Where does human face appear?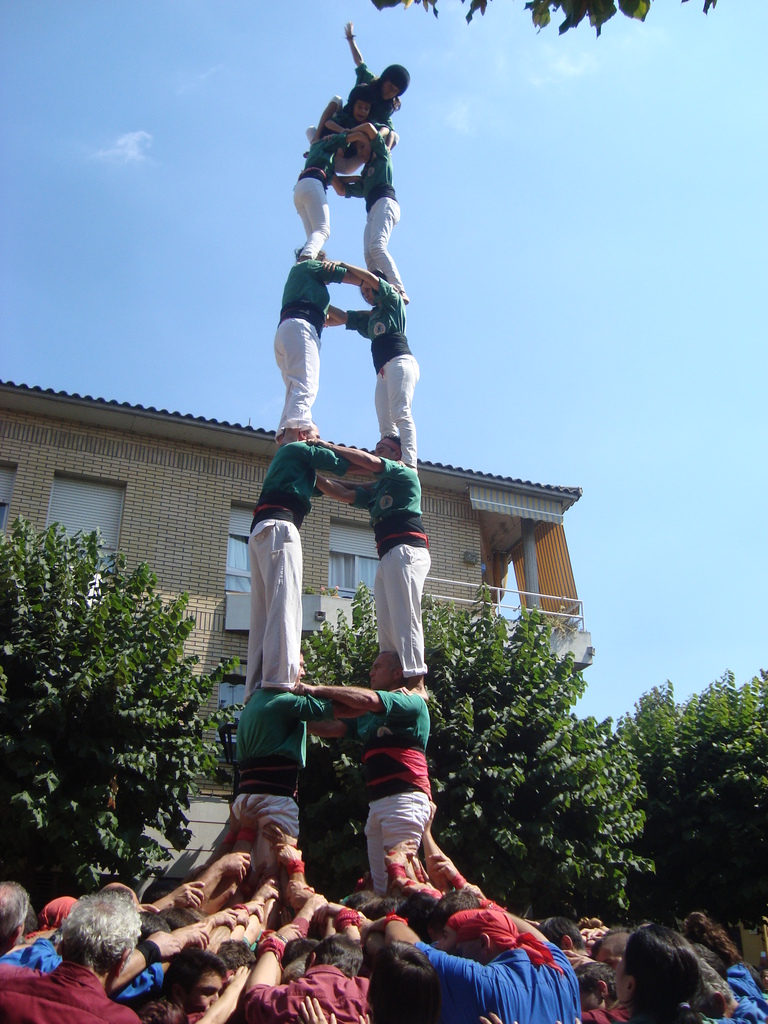
Appears at rect(377, 428, 398, 461).
